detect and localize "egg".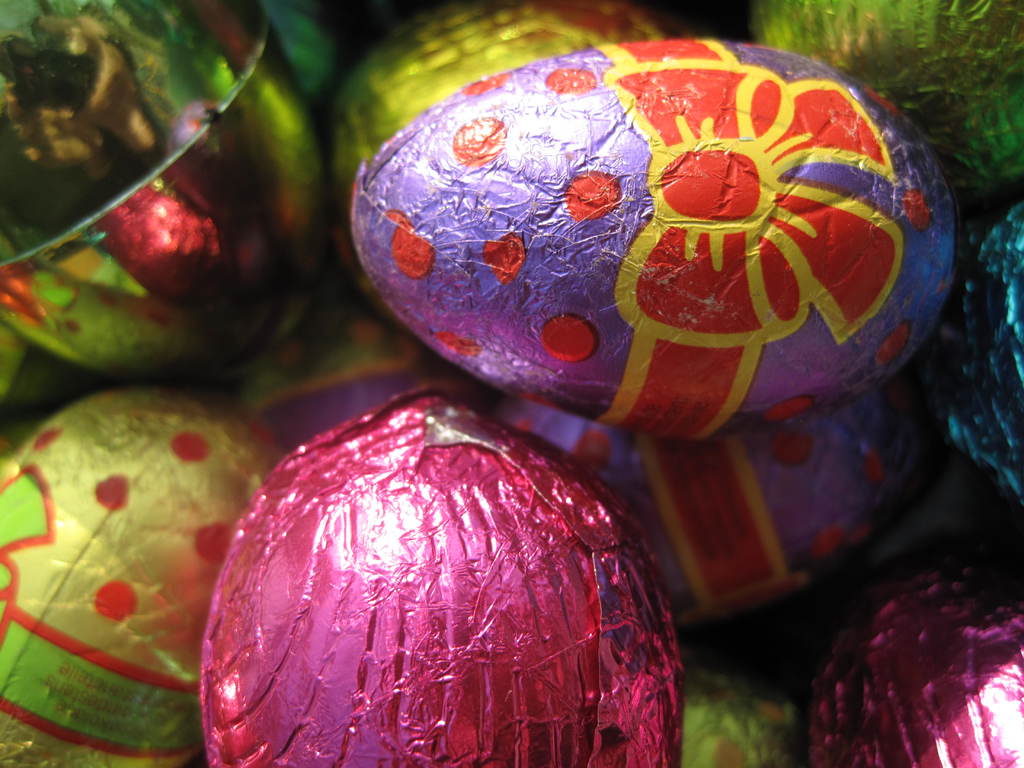
Localized at (0,0,1023,767).
